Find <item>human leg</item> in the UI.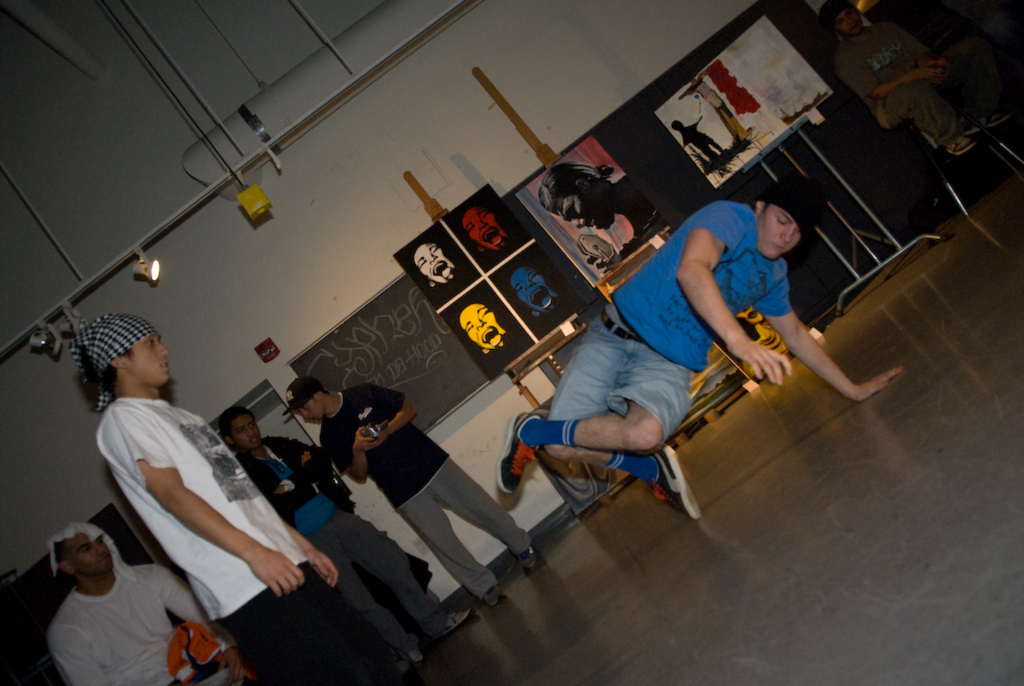
UI element at [553, 328, 688, 525].
